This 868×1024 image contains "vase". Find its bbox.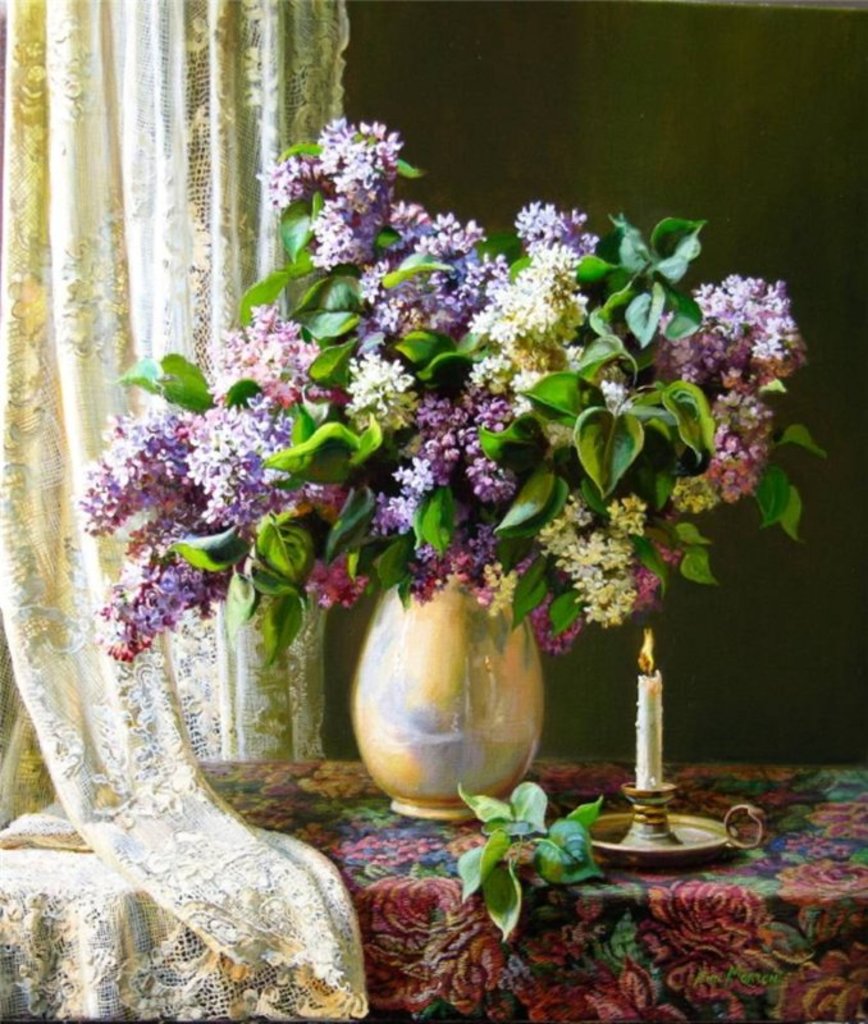
left=352, top=585, right=552, bottom=826.
